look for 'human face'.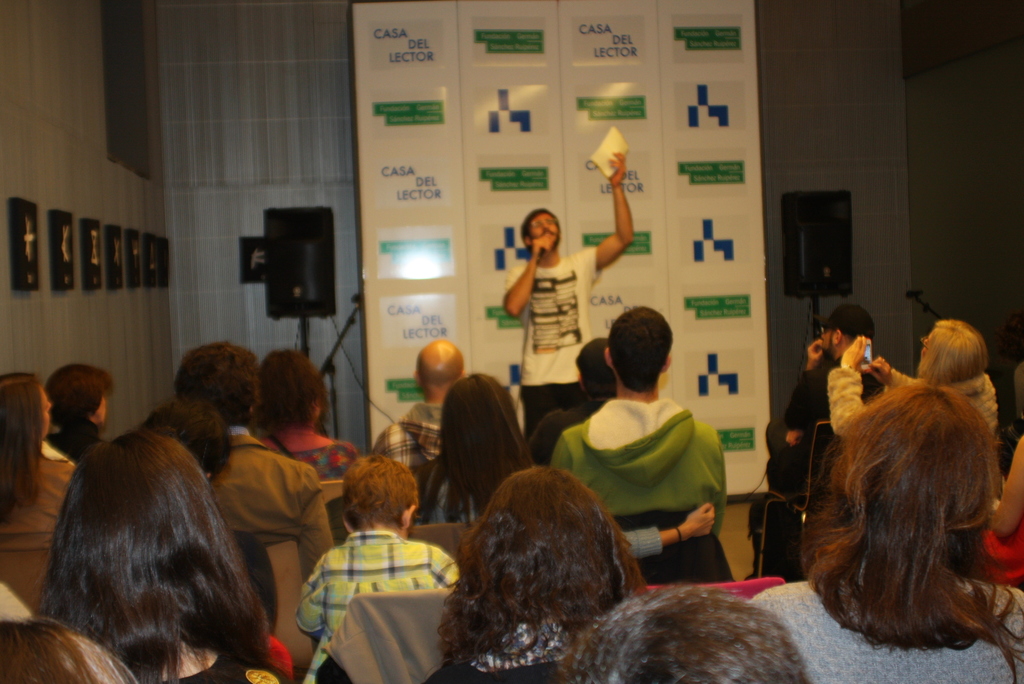
Found: box=[36, 386, 56, 436].
